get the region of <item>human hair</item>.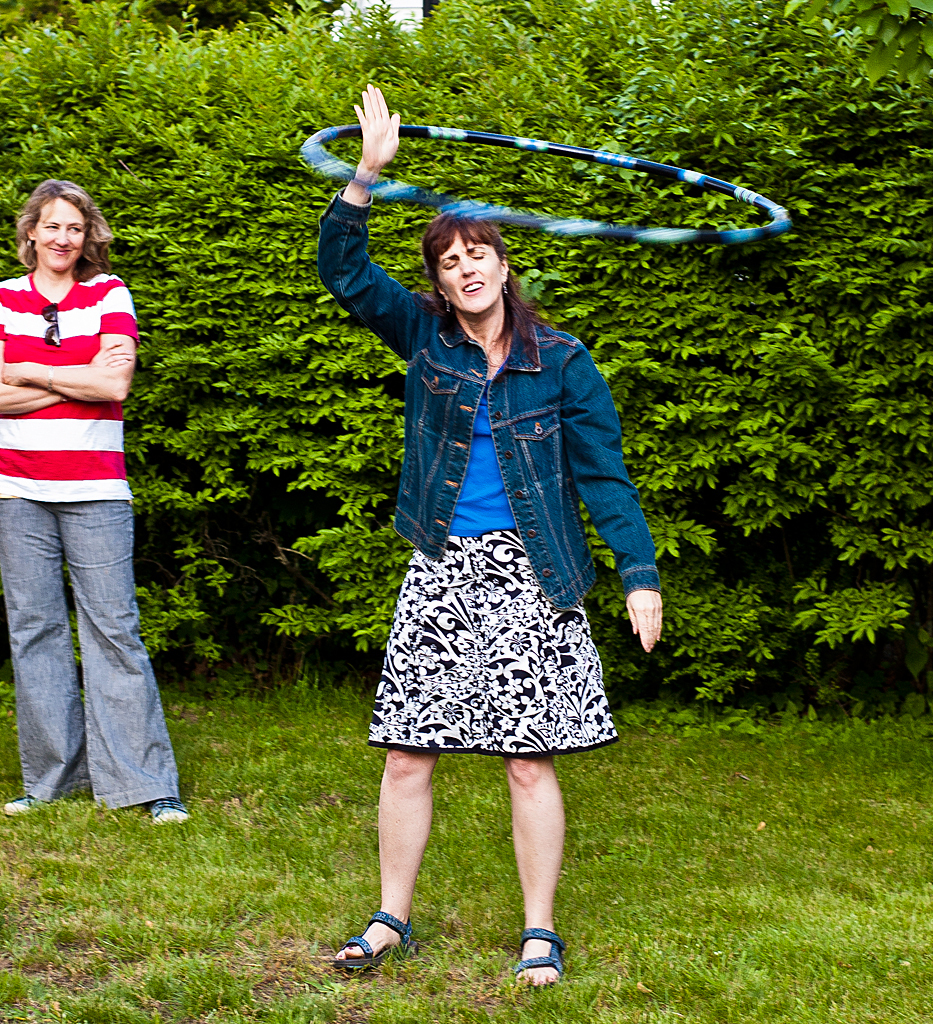
{"x1": 415, "y1": 206, "x2": 555, "y2": 371}.
